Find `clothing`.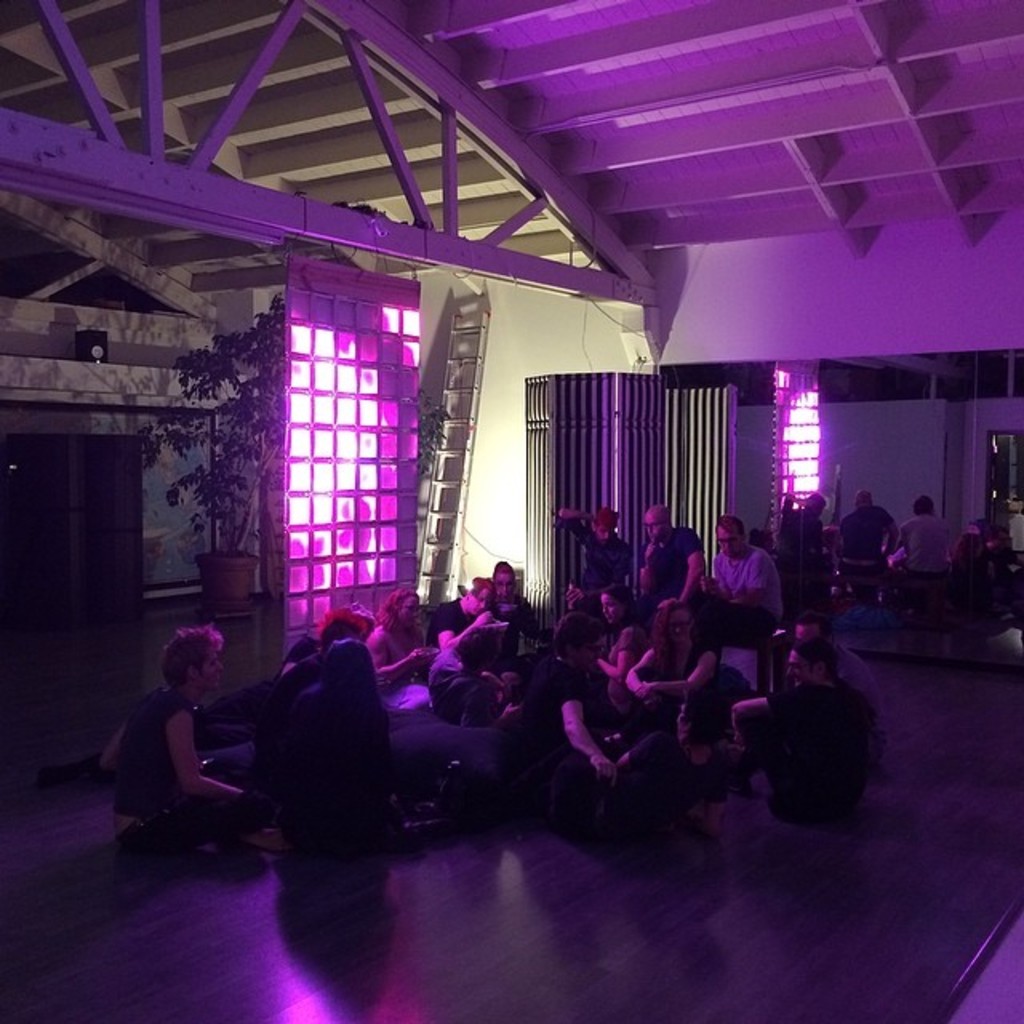
rect(643, 525, 701, 610).
